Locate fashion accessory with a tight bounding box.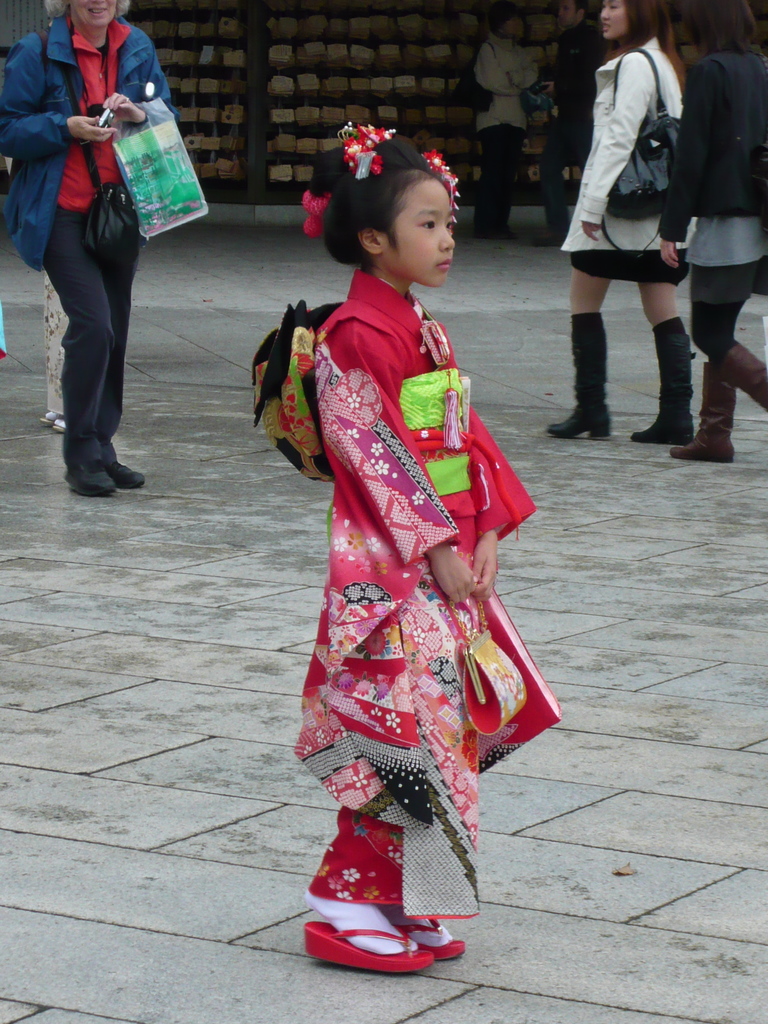
Rect(420, 145, 461, 223).
